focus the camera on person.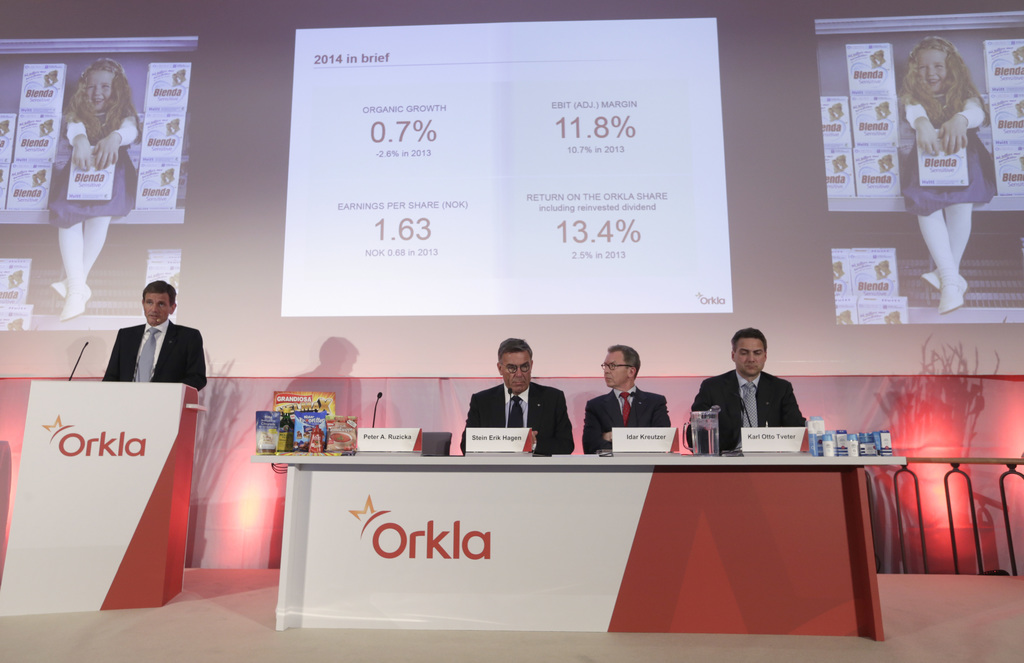
Focus region: (581,342,672,459).
